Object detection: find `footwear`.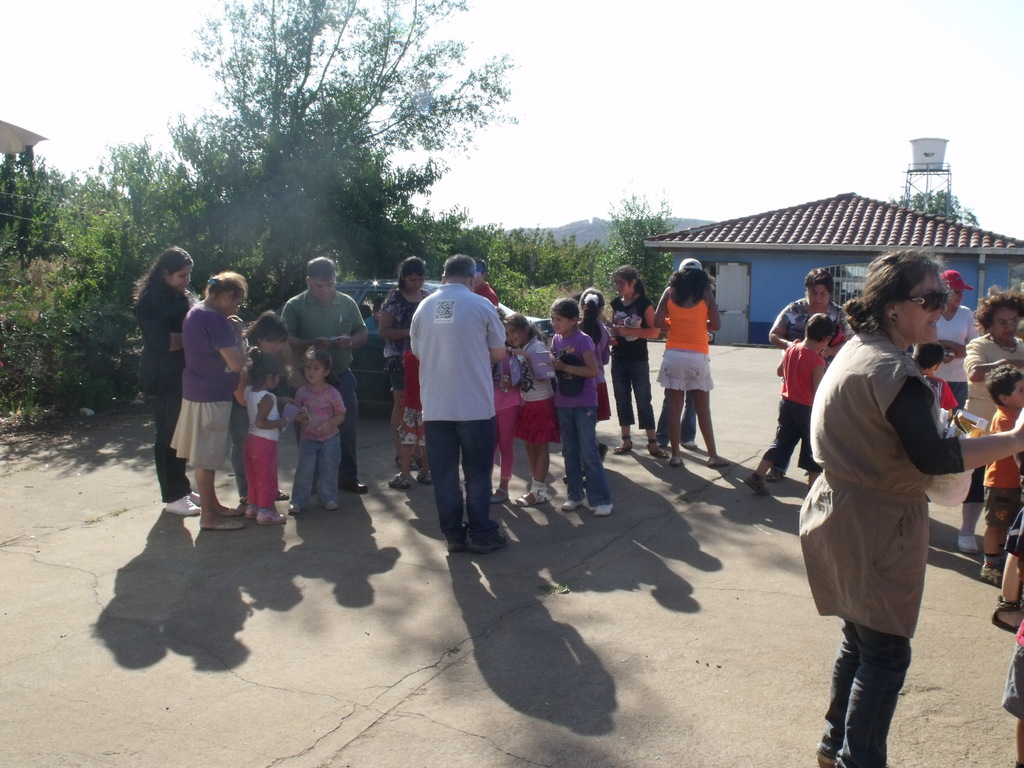
x1=386 y1=474 x2=411 y2=486.
